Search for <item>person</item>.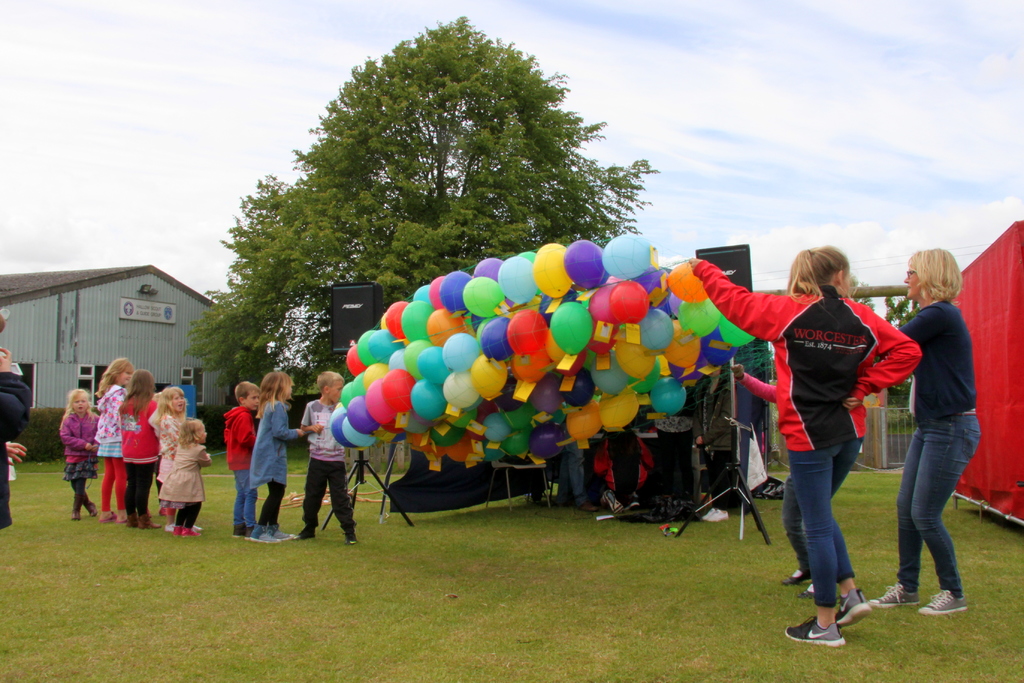
Found at crop(588, 431, 662, 521).
